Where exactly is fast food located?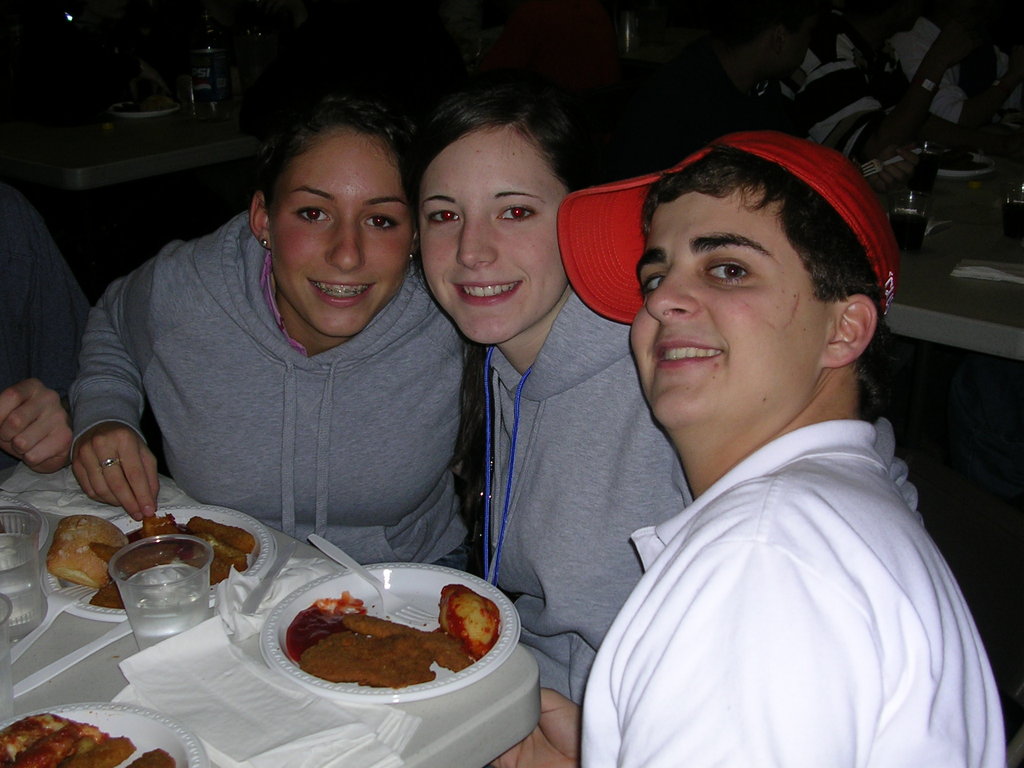
Its bounding box is x1=296, y1=632, x2=445, y2=685.
